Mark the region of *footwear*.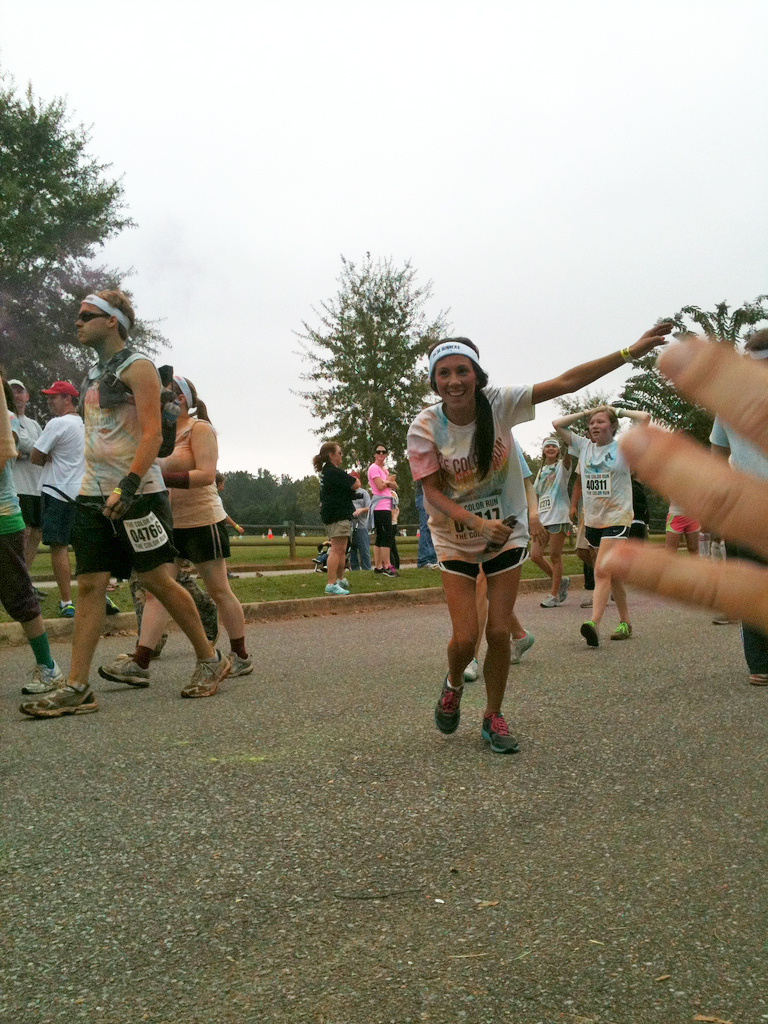
Region: [374,565,400,578].
